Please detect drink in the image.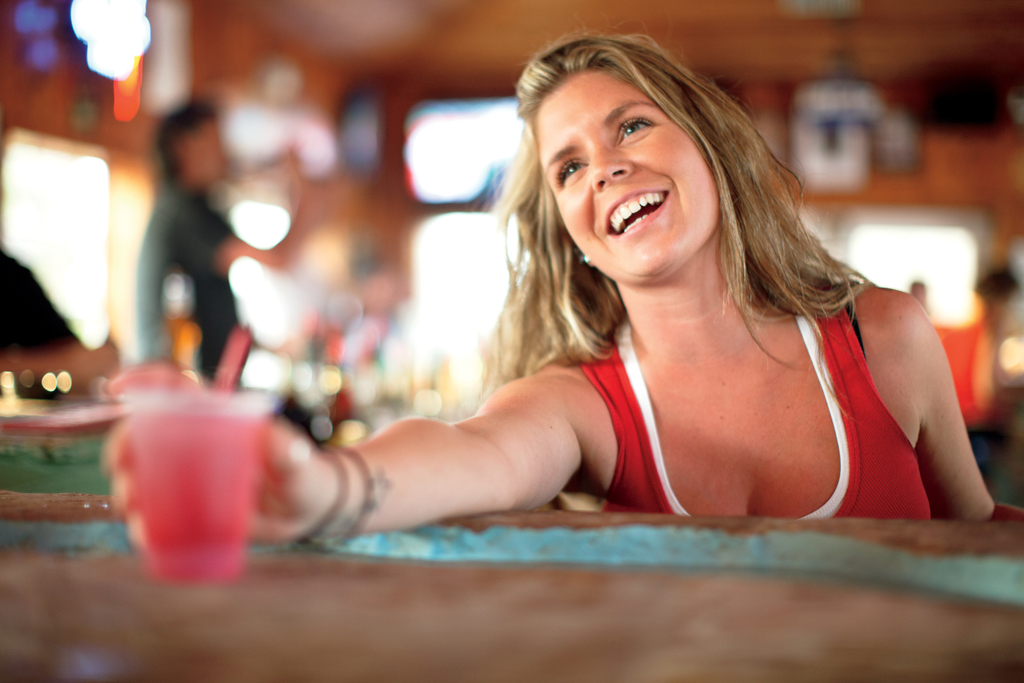
{"x1": 129, "y1": 407, "x2": 266, "y2": 590}.
